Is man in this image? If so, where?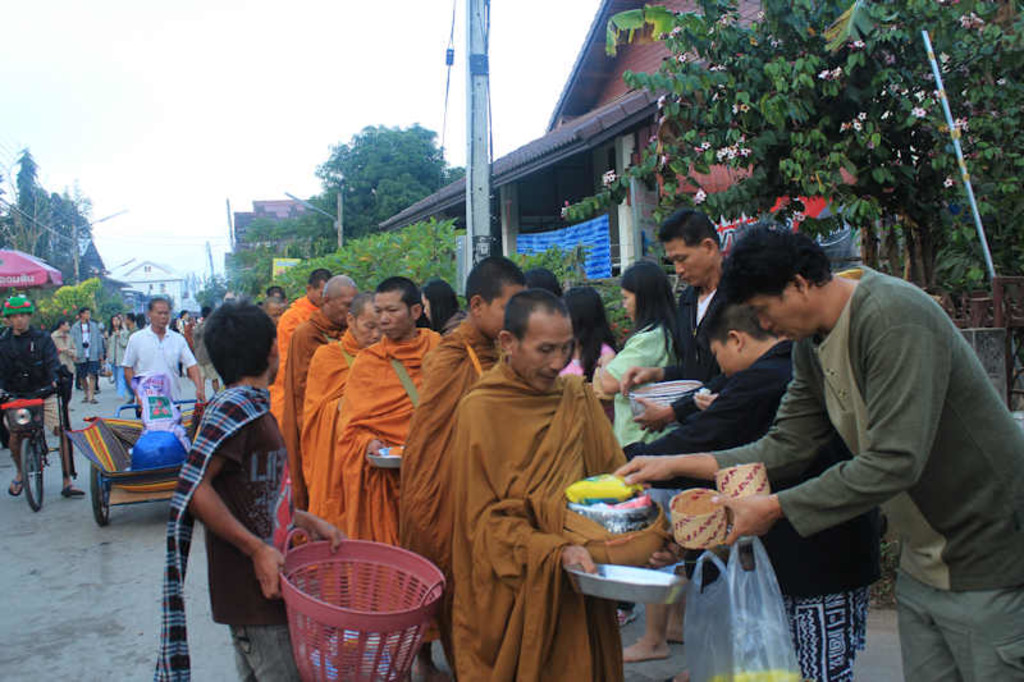
Yes, at rect(261, 267, 342, 418).
